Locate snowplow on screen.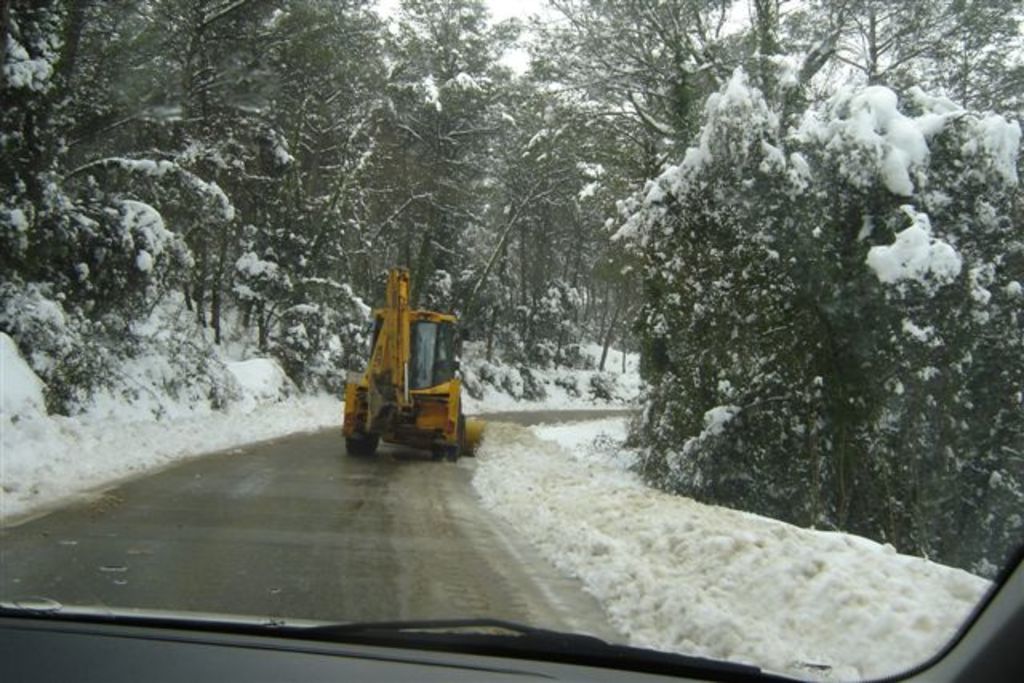
On screen at [left=341, top=262, right=486, bottom=465].
